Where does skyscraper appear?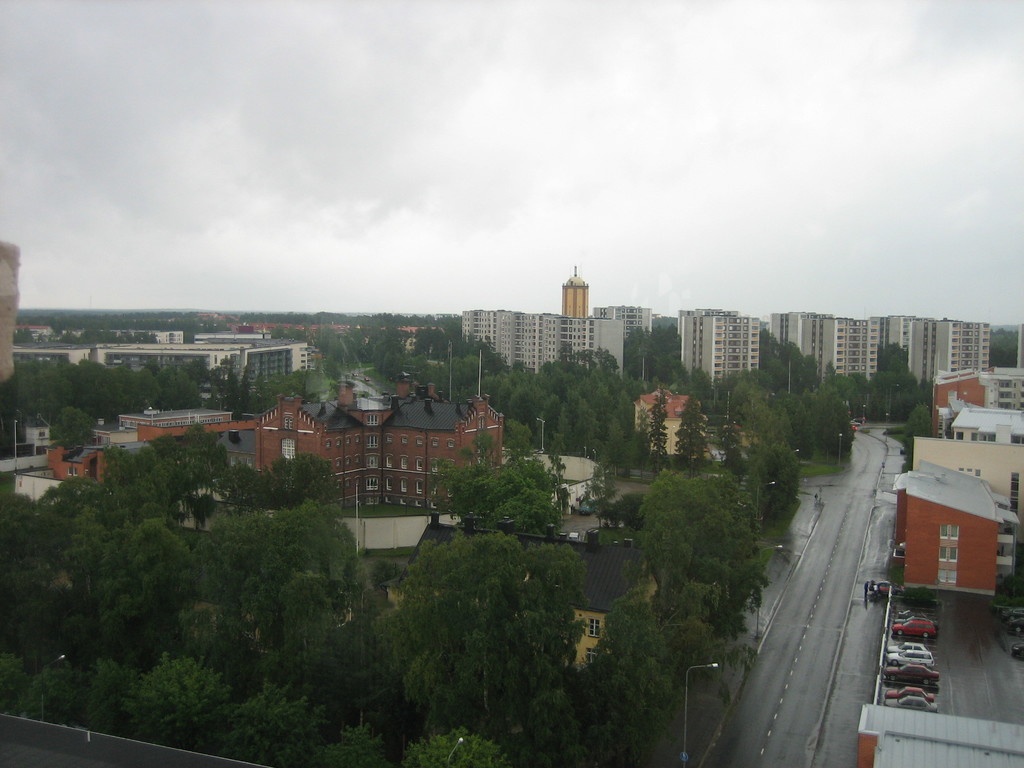
Appears at crop(459, 307, 627, 385).
